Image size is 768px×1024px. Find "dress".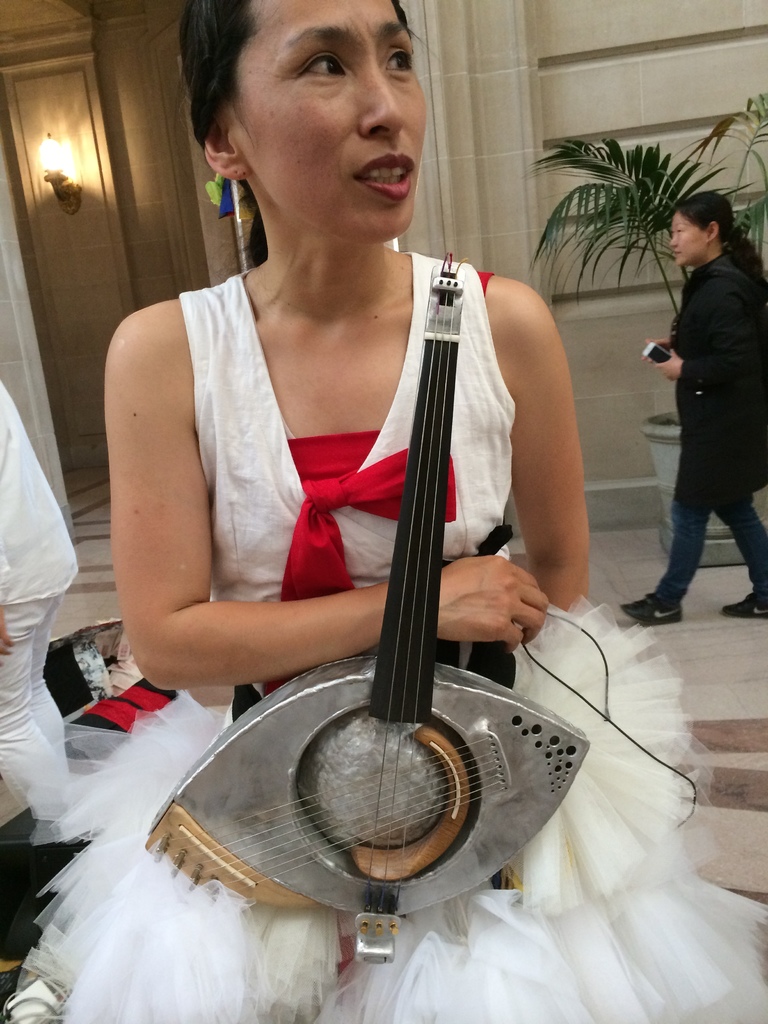
locate(0, 252, 767, 1023).
